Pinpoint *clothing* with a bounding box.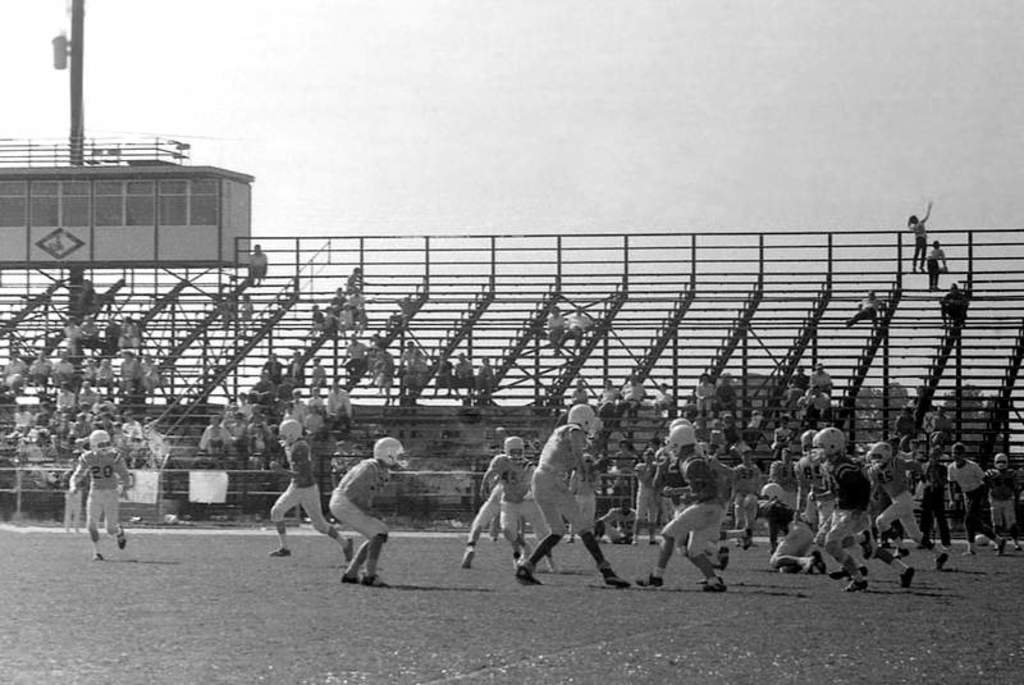
locate(809, 389, 842, 420).
